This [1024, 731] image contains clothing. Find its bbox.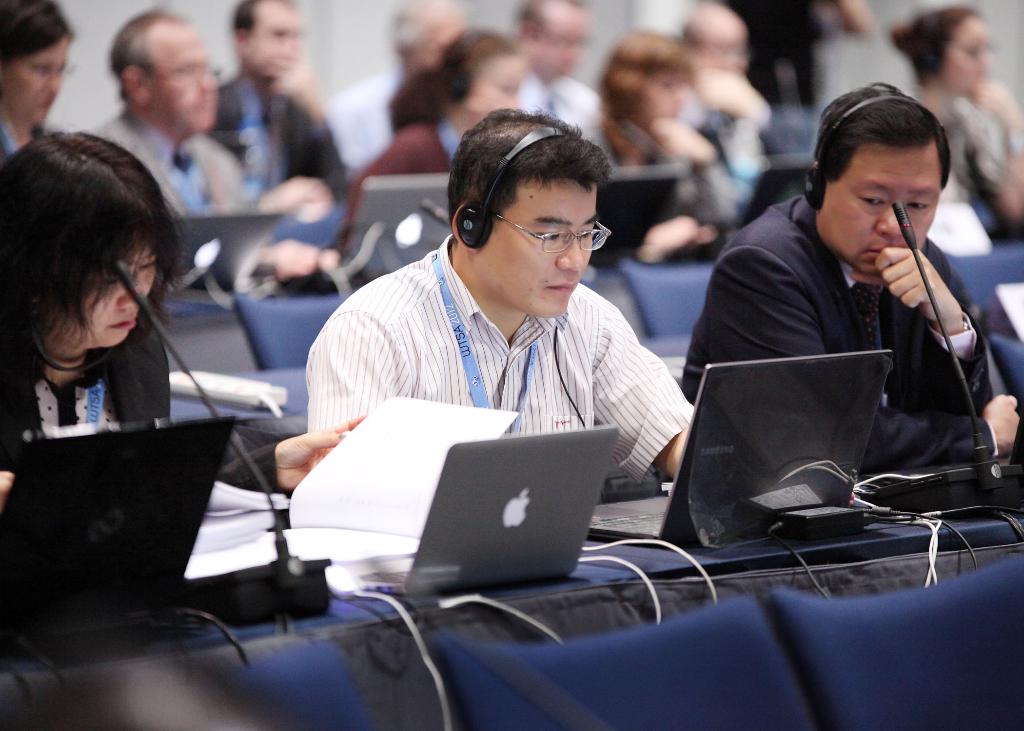
[87,104,276,215].
